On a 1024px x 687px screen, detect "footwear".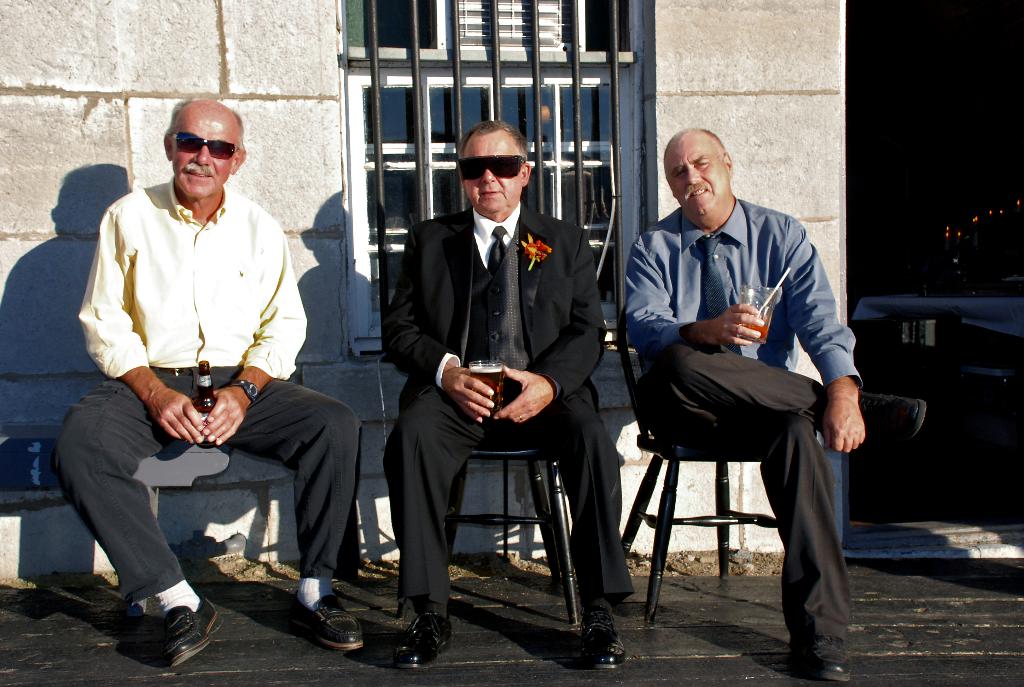
x1=861 y1=395 x2=927 y2=436.
